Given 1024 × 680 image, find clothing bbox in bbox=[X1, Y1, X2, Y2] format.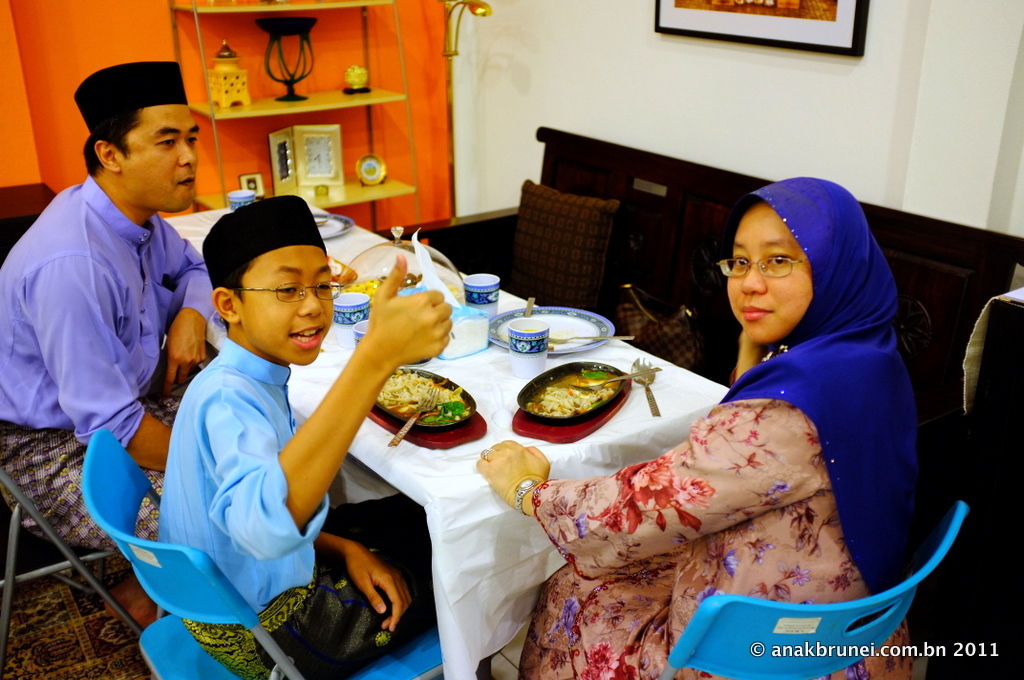
bbox=[557, 266, 928, 657].
